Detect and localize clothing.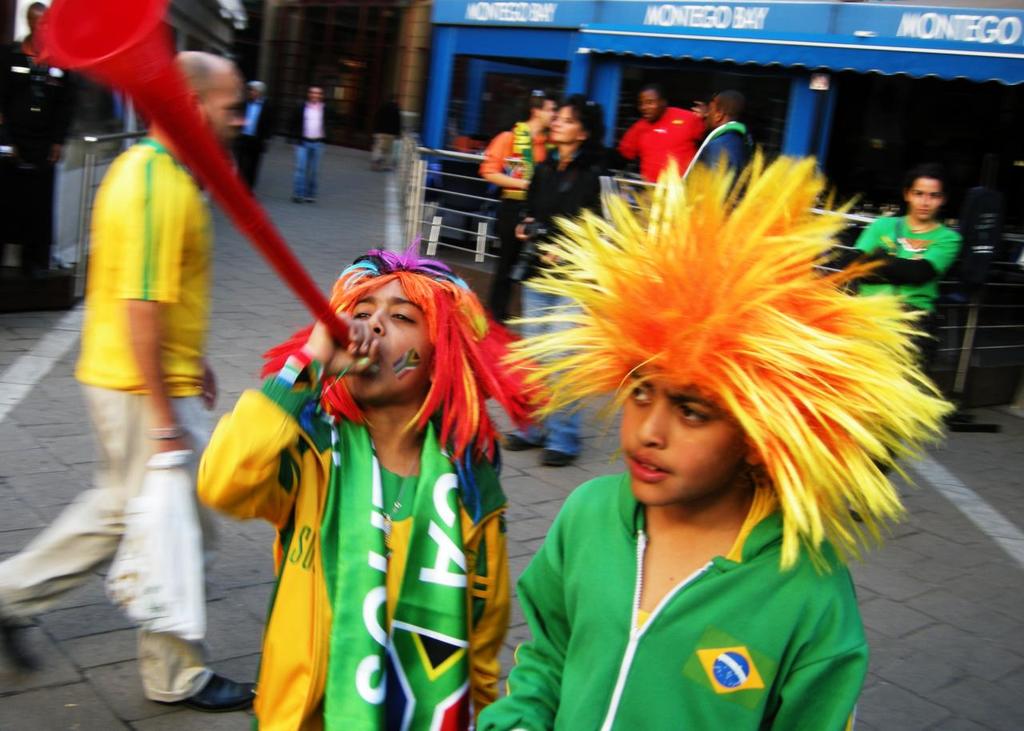
Localized at BBox(0, 134, 212, 703).
